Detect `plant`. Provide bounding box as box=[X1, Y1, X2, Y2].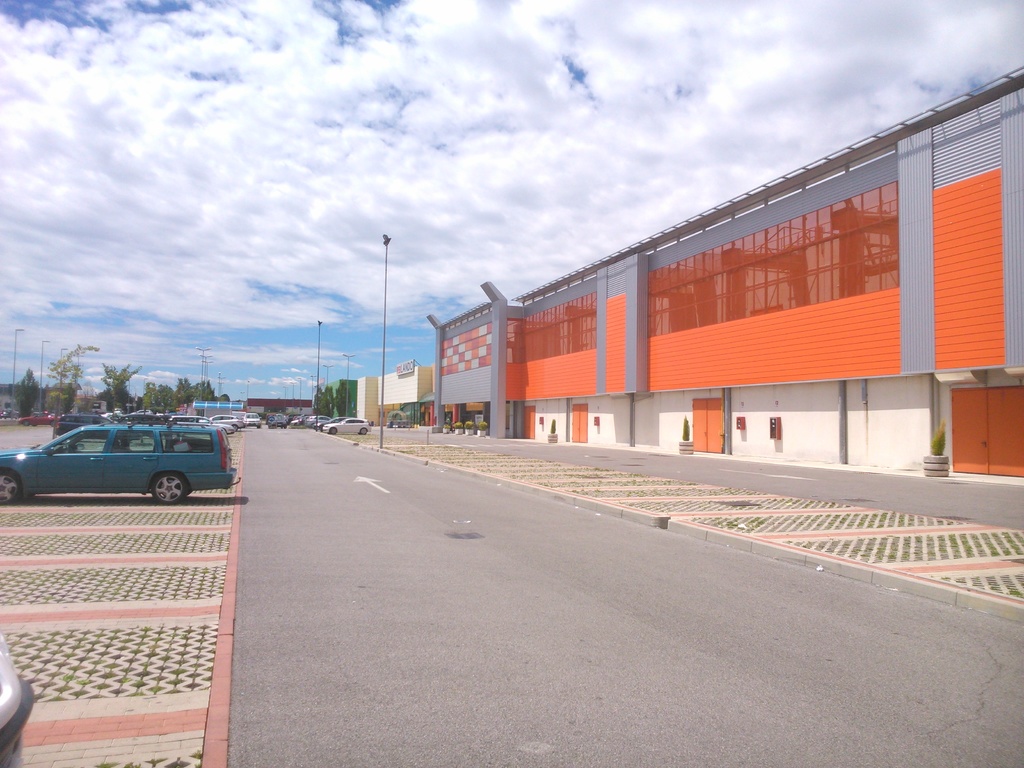
box=[551, 420, 556, 436].
